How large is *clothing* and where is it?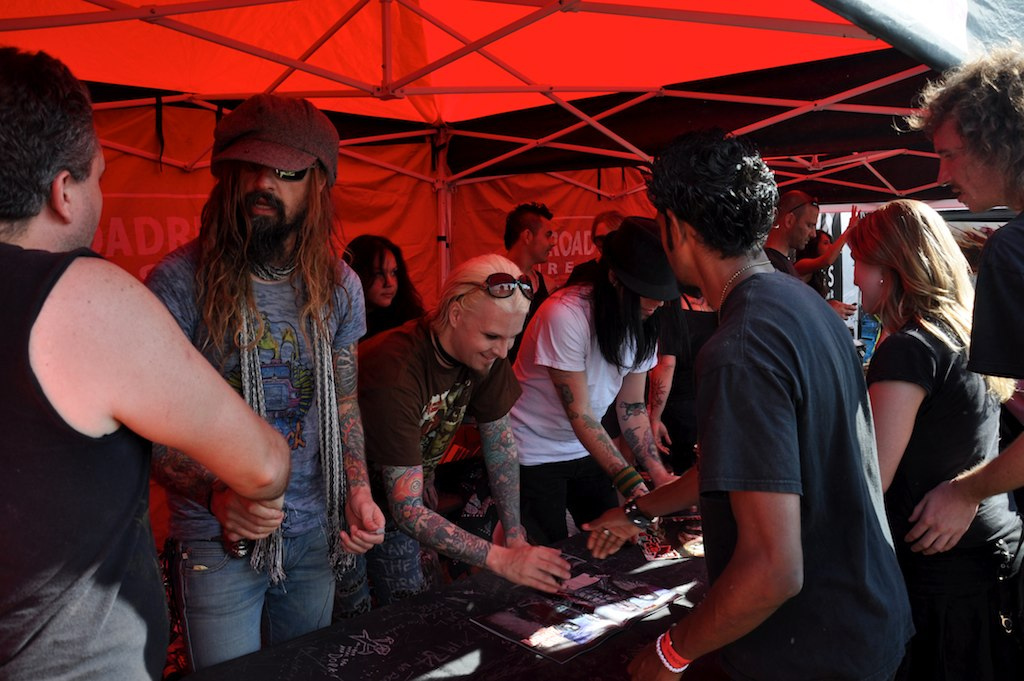
Bounding box: 970, 212, 1023, 384.
